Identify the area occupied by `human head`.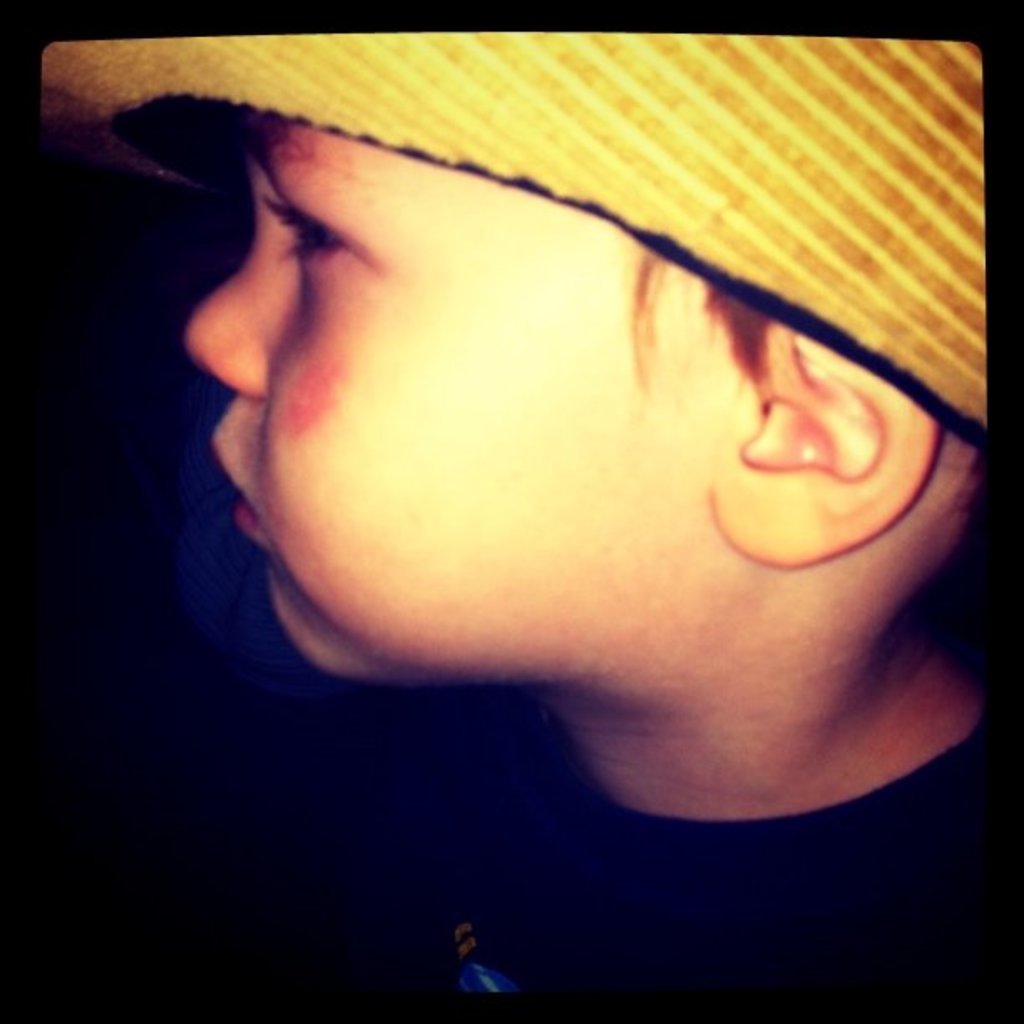
Area: (174,124,1014,706).
